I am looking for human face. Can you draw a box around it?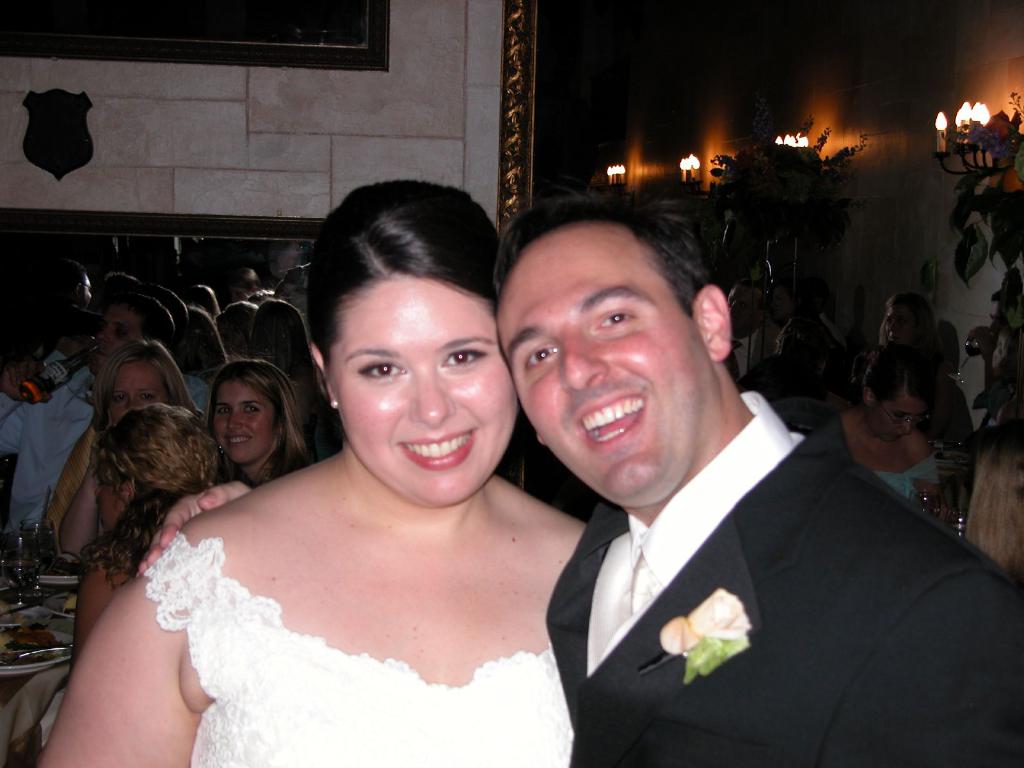
Sure, the bounding box is bbox(99, 301, 148, 367).
